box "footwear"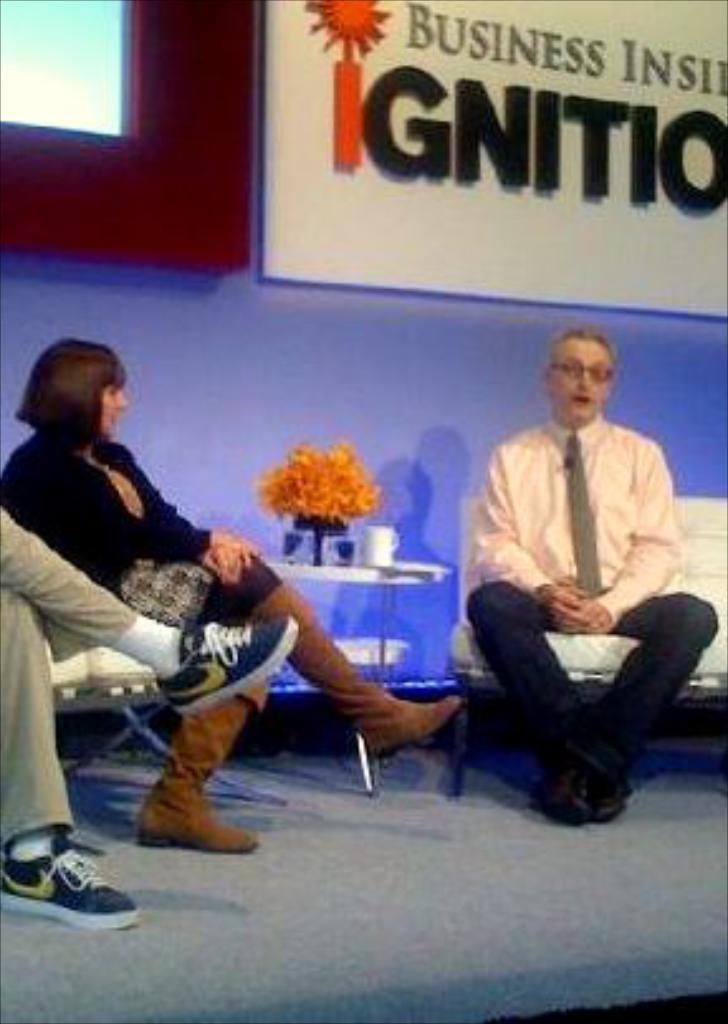
571 776 629 822
